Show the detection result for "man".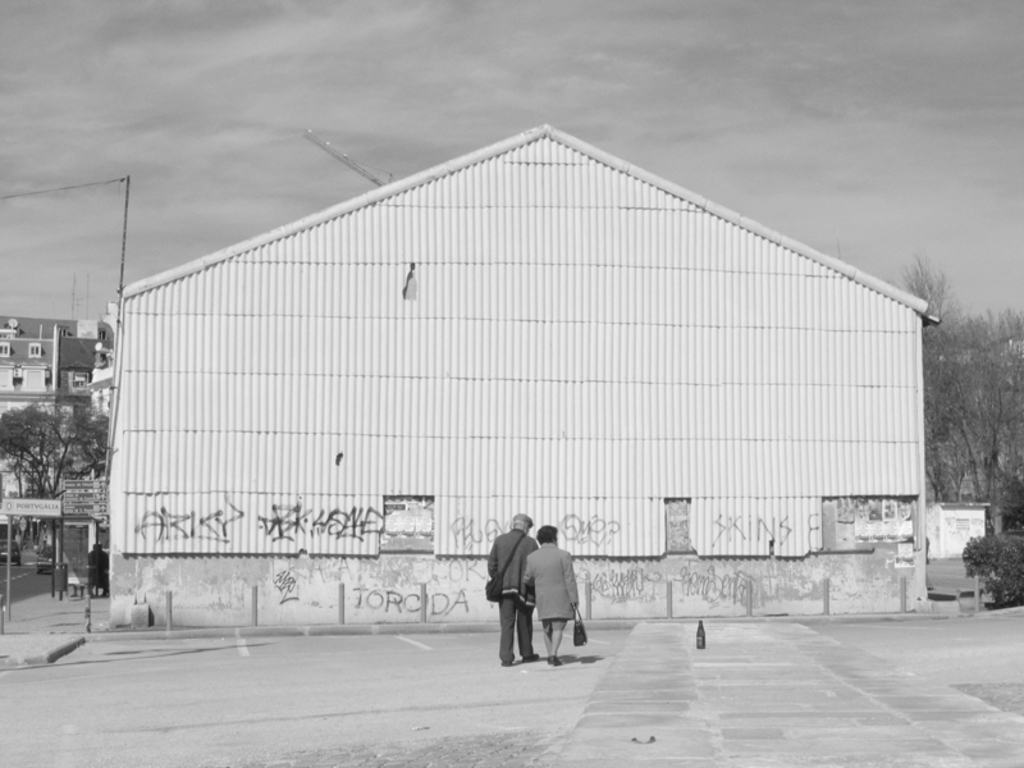
(484, 511, 547, 664).
